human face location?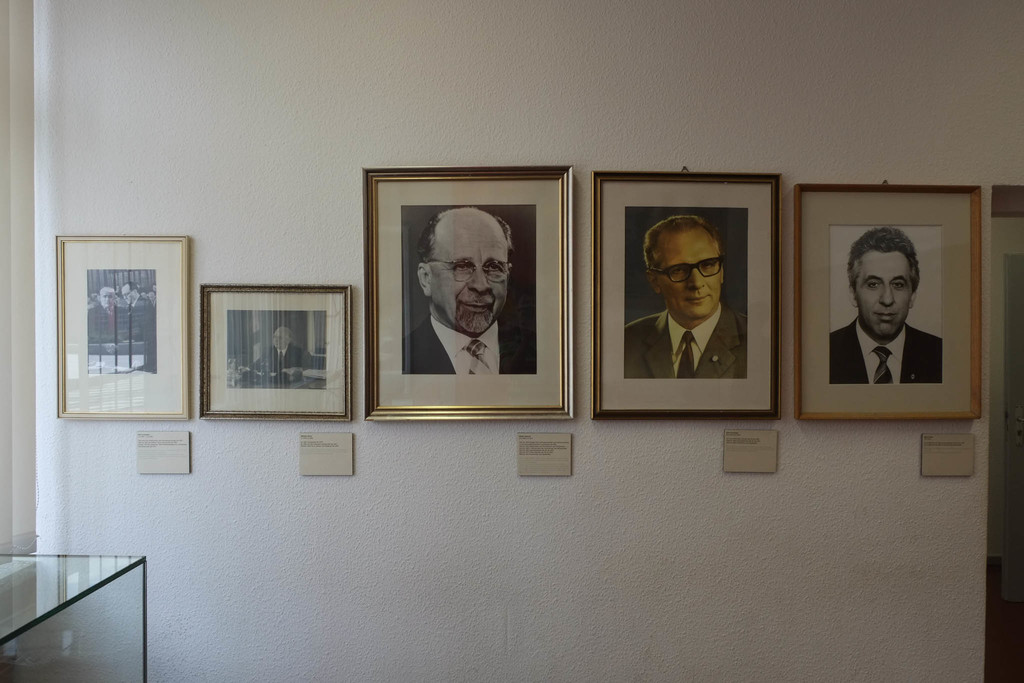
854,250,911,339
